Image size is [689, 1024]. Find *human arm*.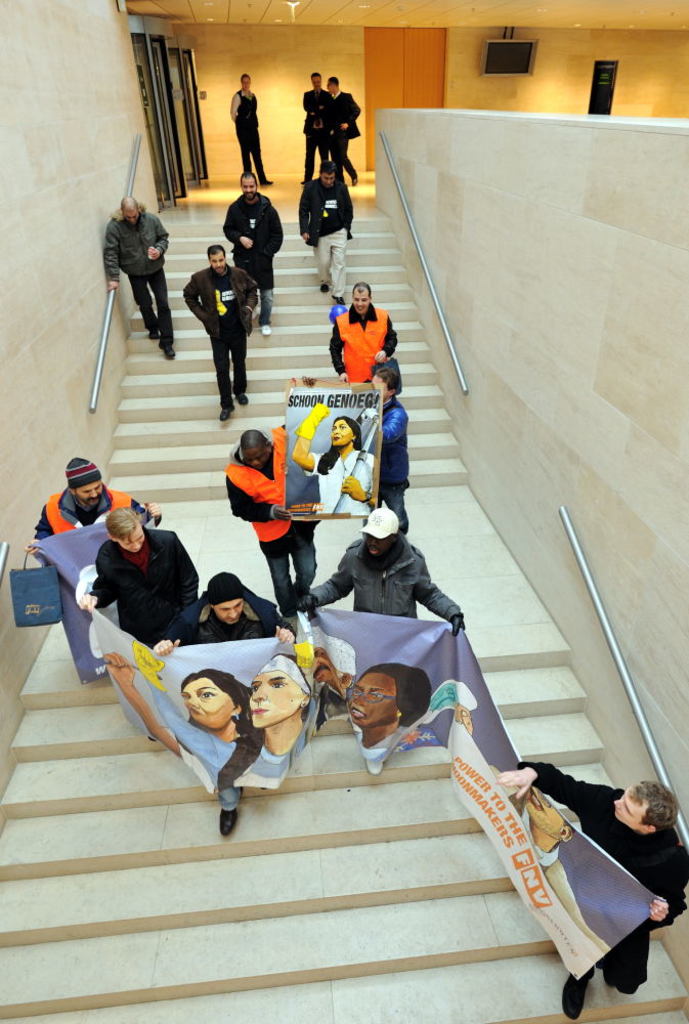
BBox(21, 506, 58, 559).
